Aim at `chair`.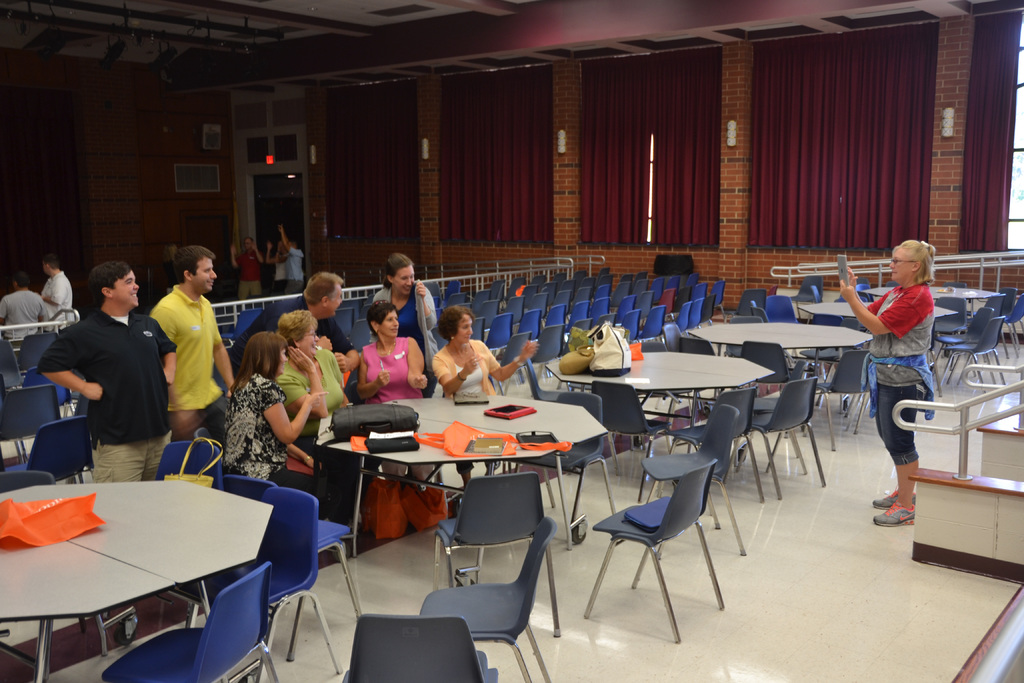
Aimed at (150, 441, 228, 498).
